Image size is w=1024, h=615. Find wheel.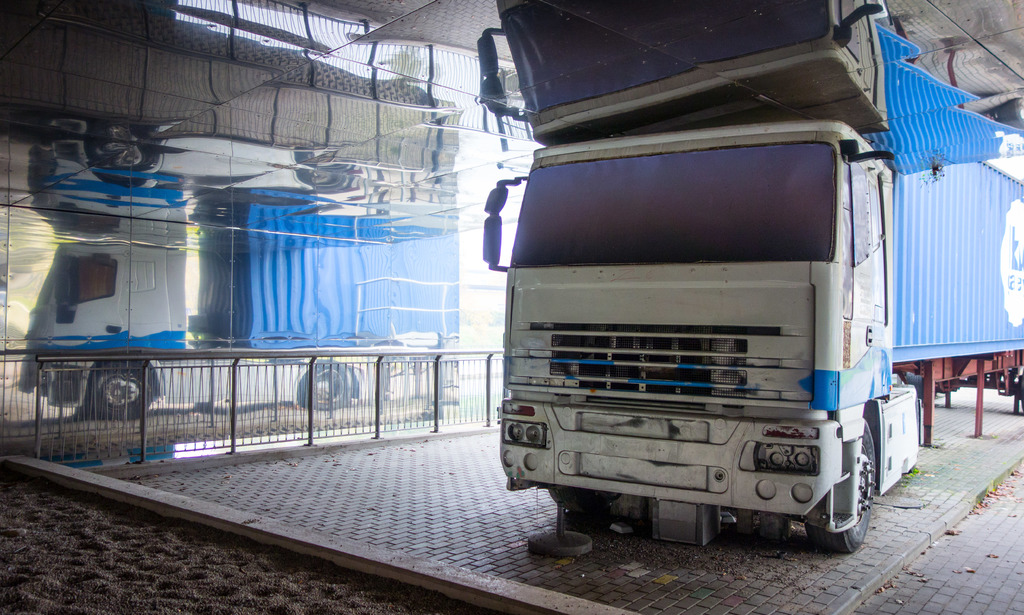
(x1=89, y1=357, x2=154, y2=419).
